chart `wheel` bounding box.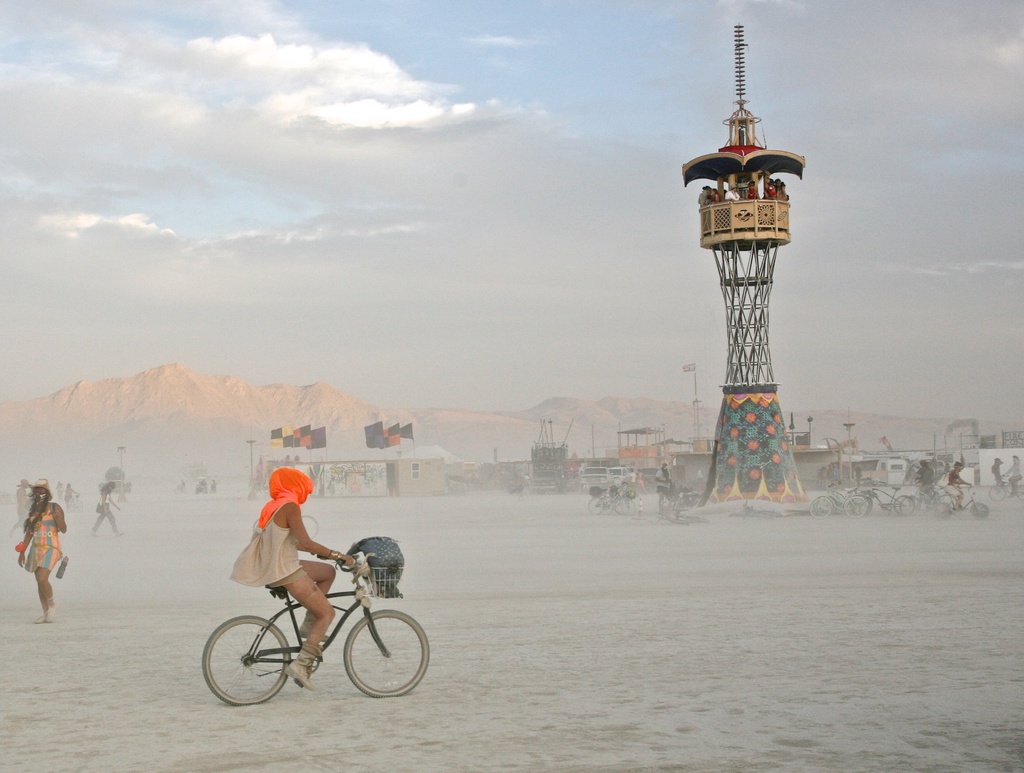
Charted: 300, 511, 317, 540.
